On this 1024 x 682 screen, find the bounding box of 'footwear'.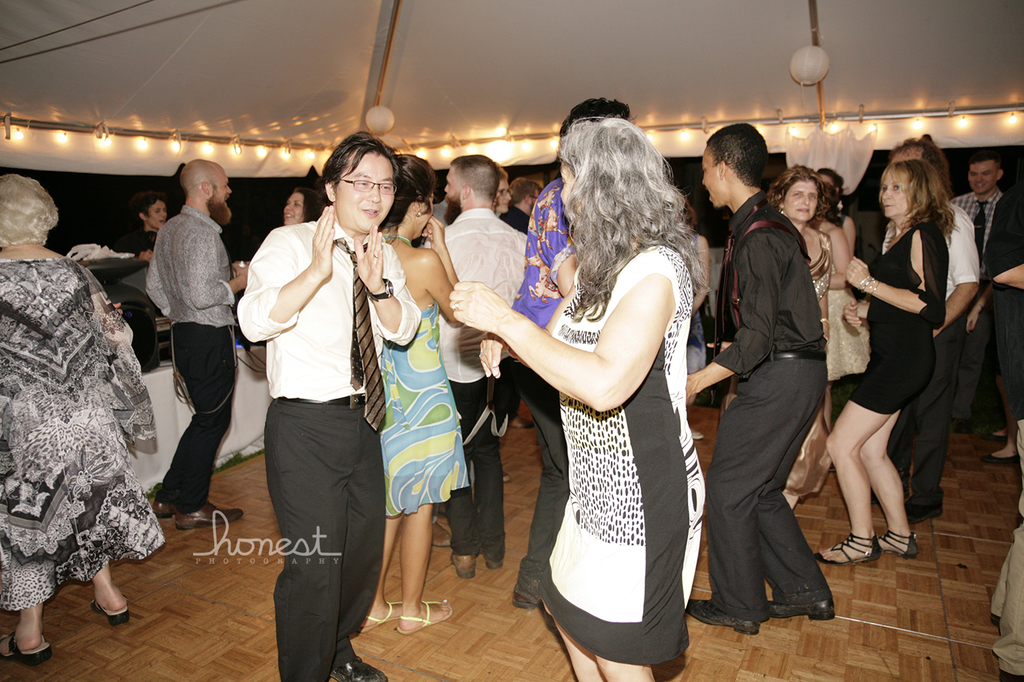
Bounding box: <region>449, 552, 478, 577</region>.
